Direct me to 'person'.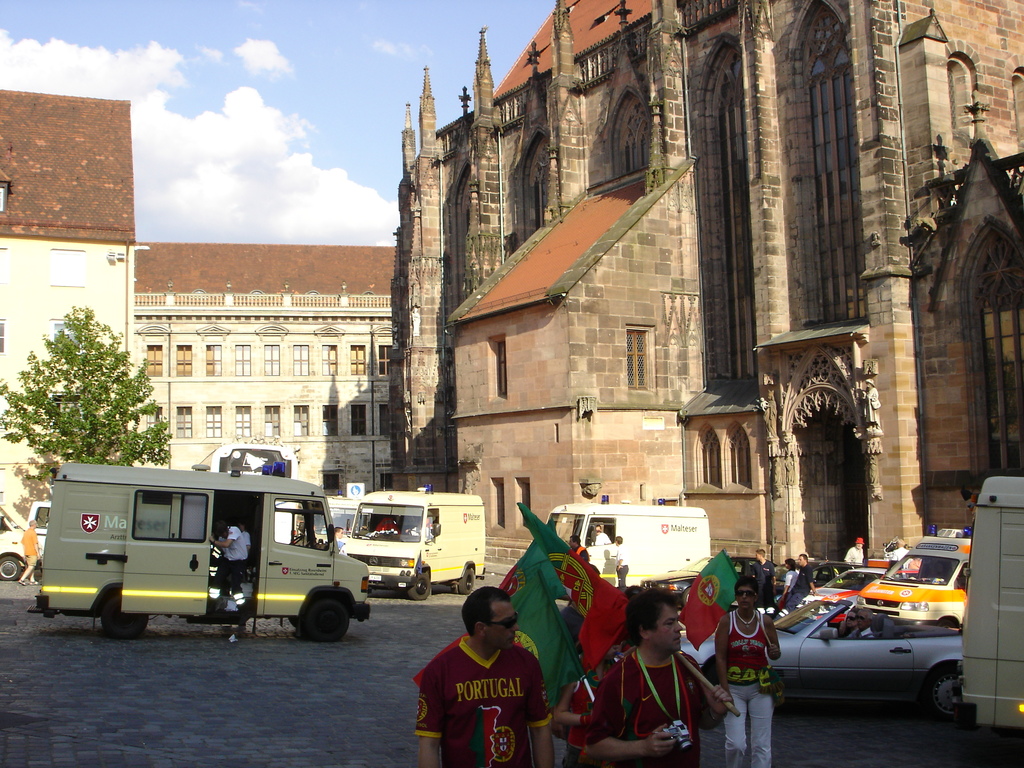
Direction: region(568, 534, 591, 570).
